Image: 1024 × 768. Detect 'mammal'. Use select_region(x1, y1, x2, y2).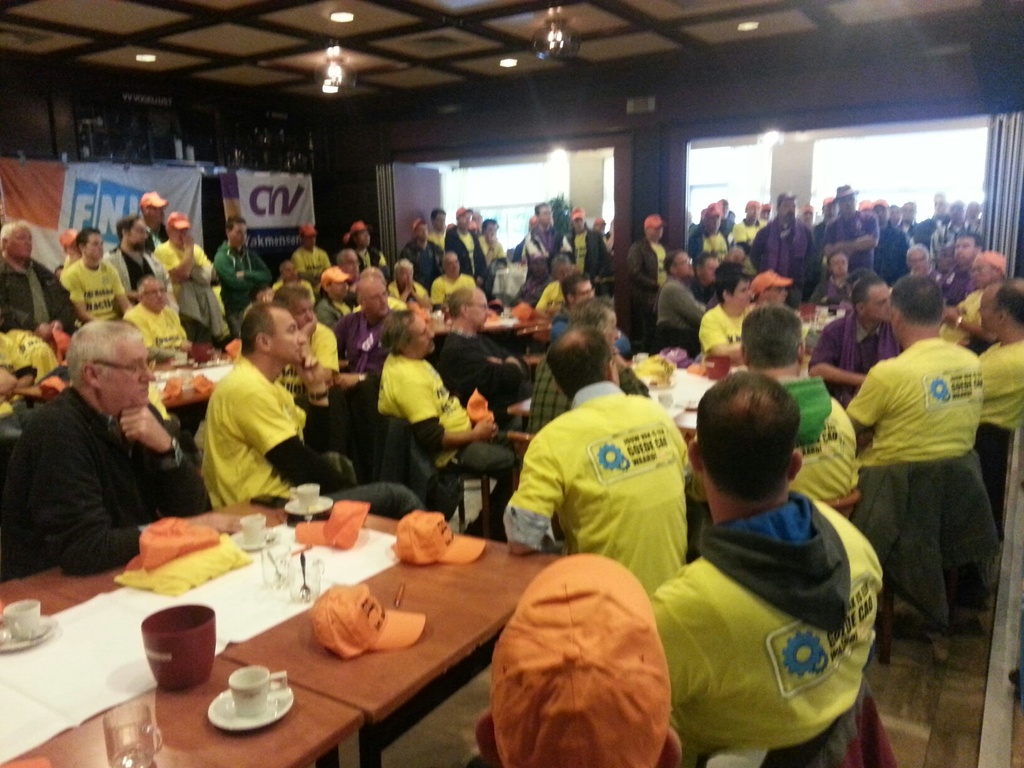
select_region(108, 216, 182, 307).
